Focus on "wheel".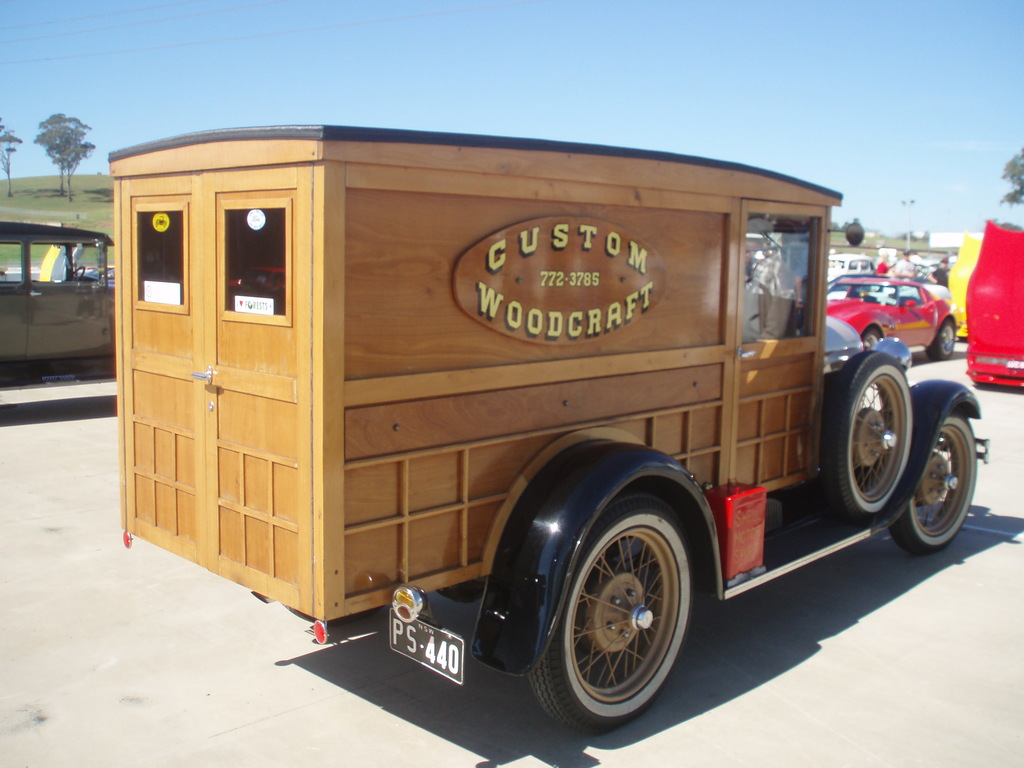
Focused at bbox=(900, 403, 975, 542).
